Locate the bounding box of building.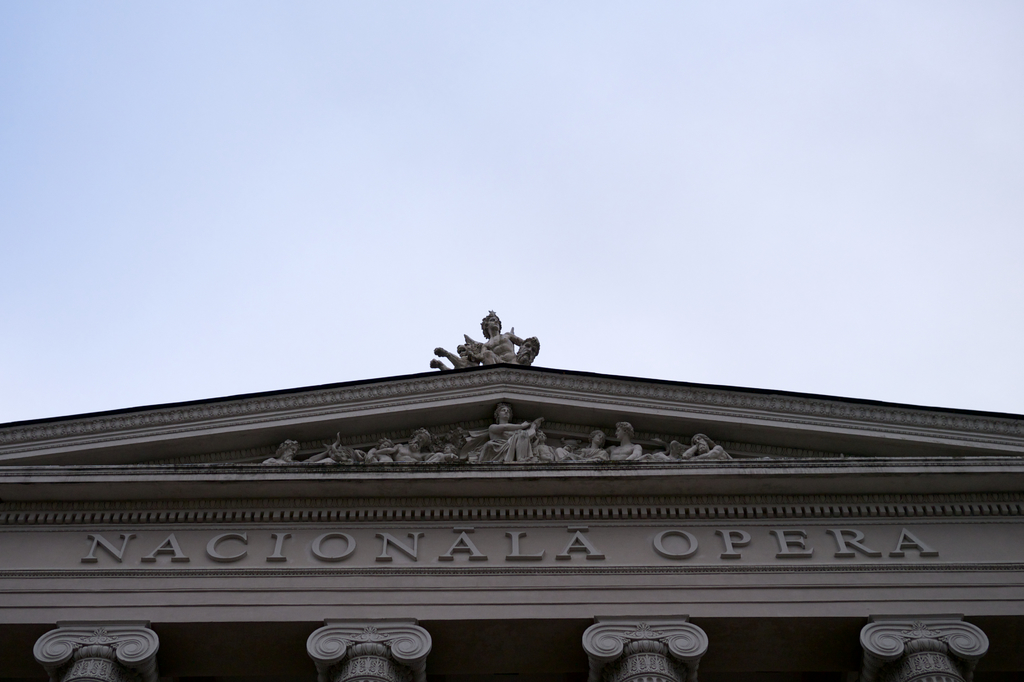
Bounding box: {"left": 1, "top": 308, "right": 1023, "bottom": 681}.
